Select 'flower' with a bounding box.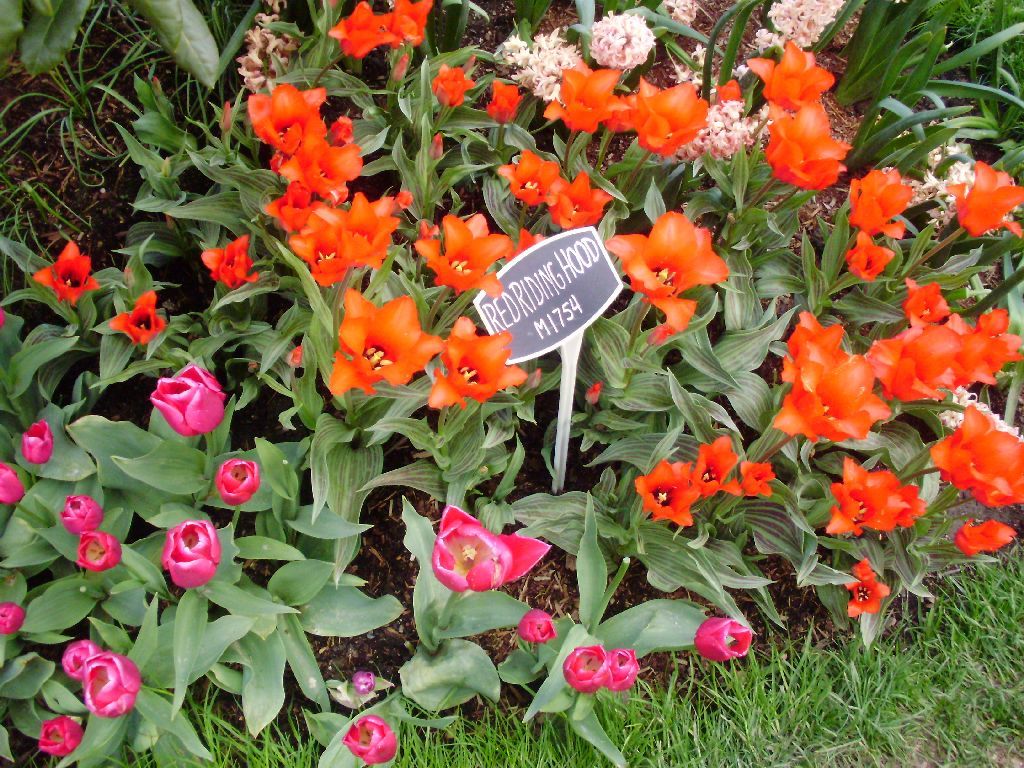
0:466:29:505.
